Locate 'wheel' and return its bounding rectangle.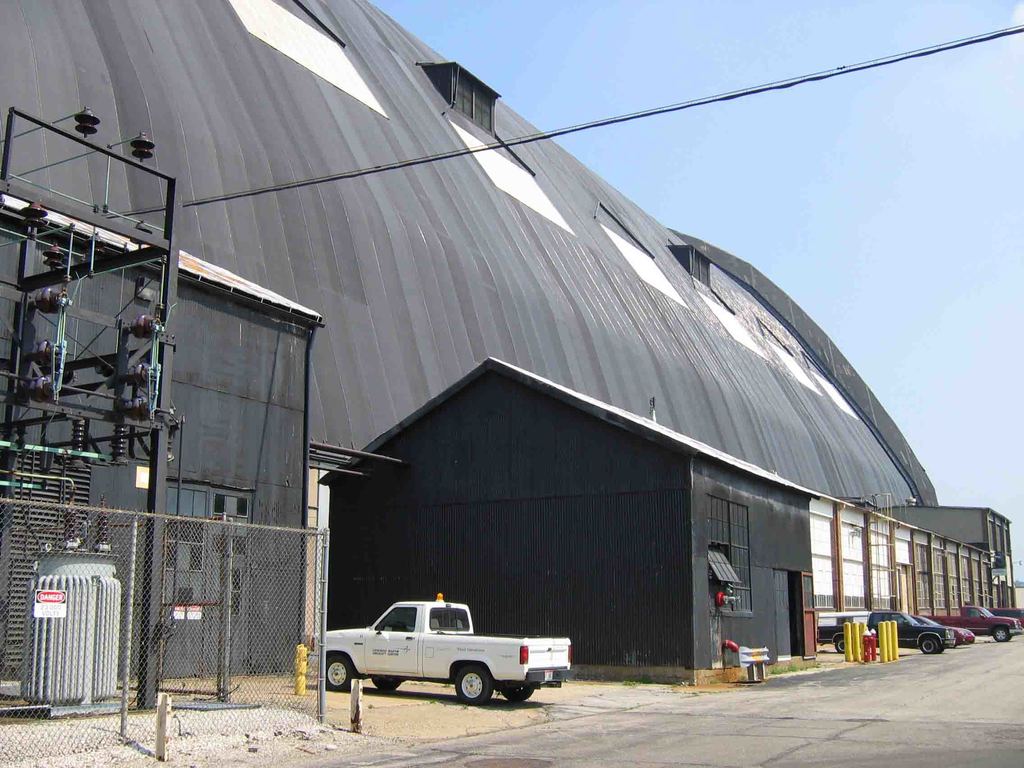
{"x1": 835, "y1": 638, "x2": 846, "y2": 654}.
